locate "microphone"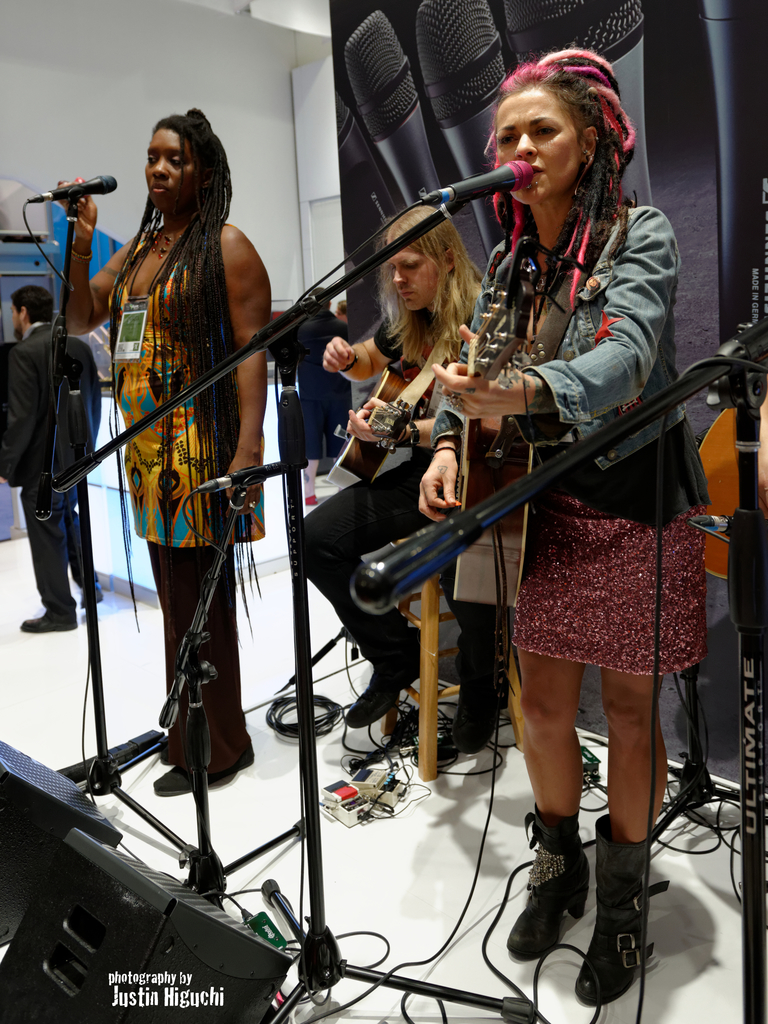
l=413, t=149, r=540, b=213
